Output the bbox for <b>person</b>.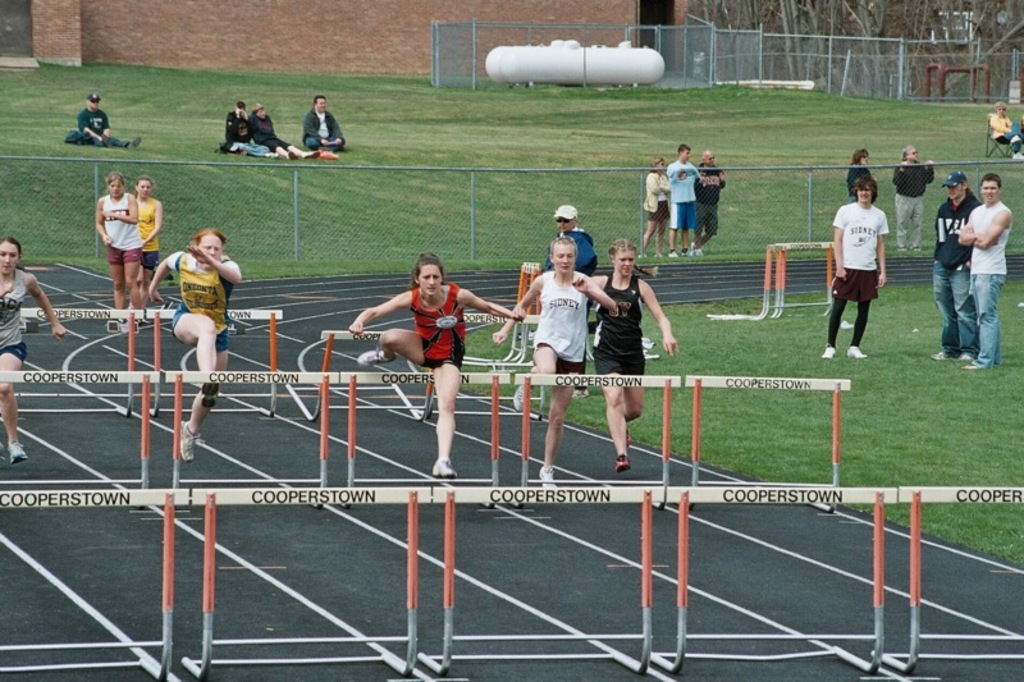
left=494, top=239, right=614, bottom=486.
